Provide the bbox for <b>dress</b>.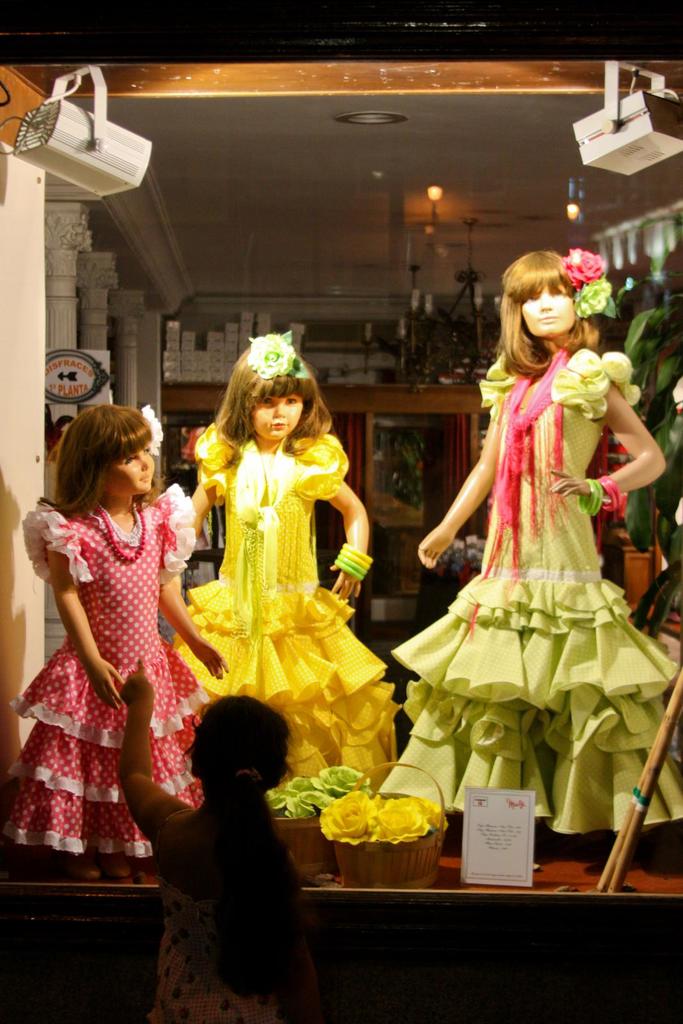
(167, 424, 402, 781).
